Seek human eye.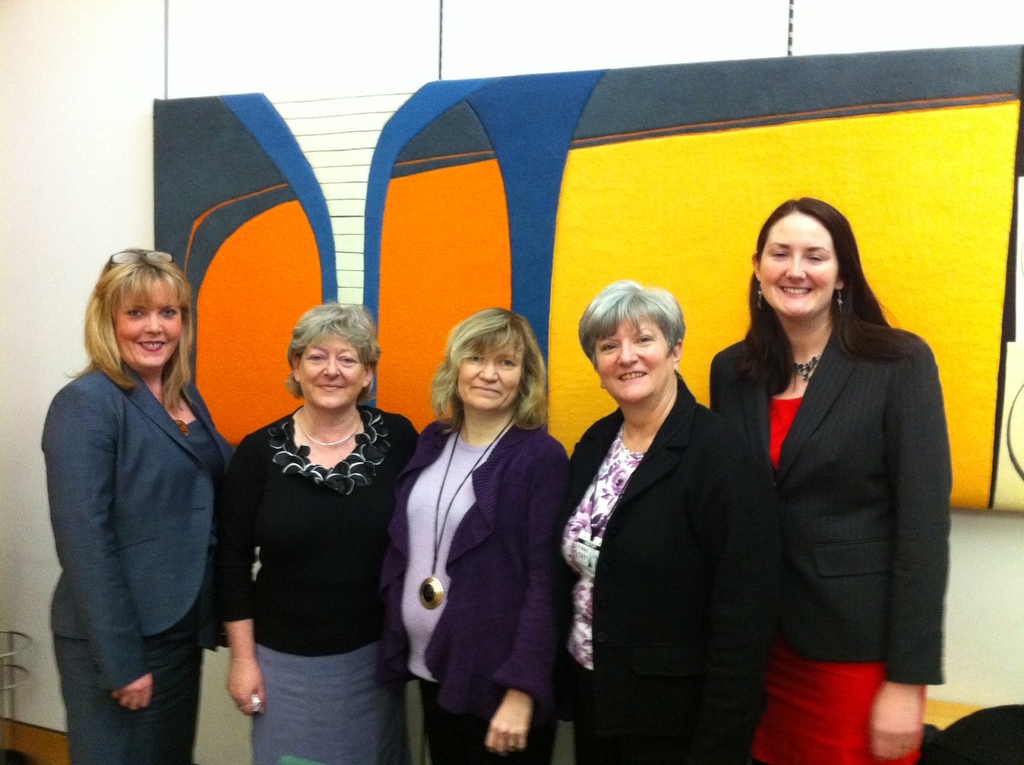
<region>338, 350, 358, 366</region>.
